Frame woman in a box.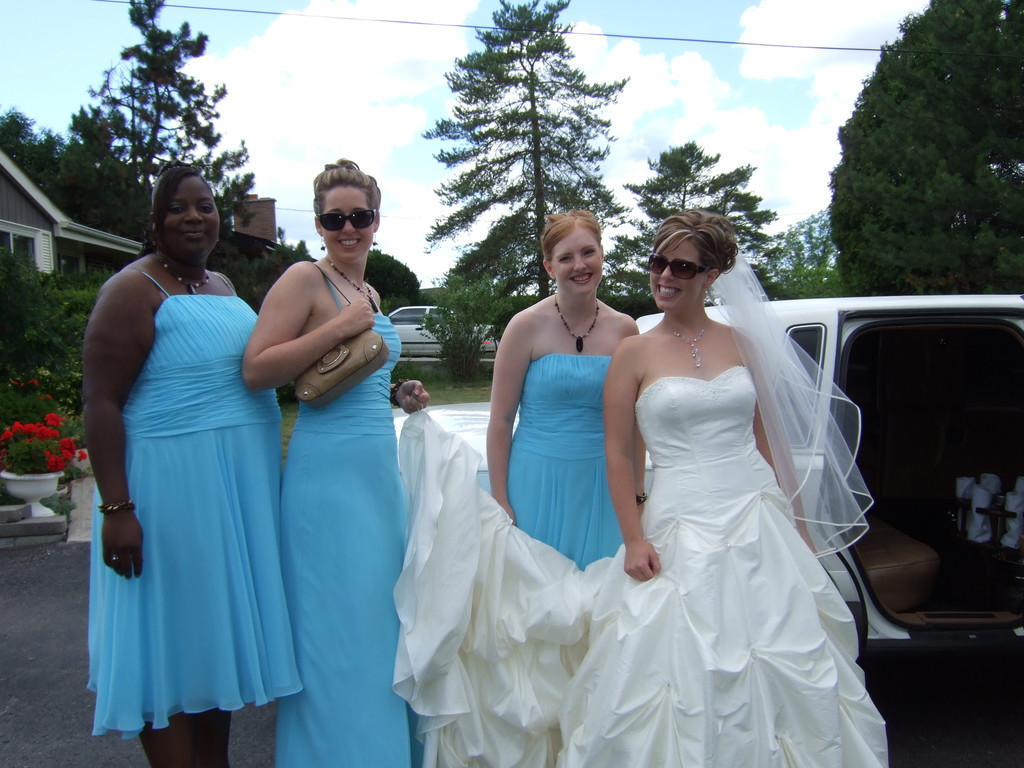
bbox=[78, 164, 308, 767].
